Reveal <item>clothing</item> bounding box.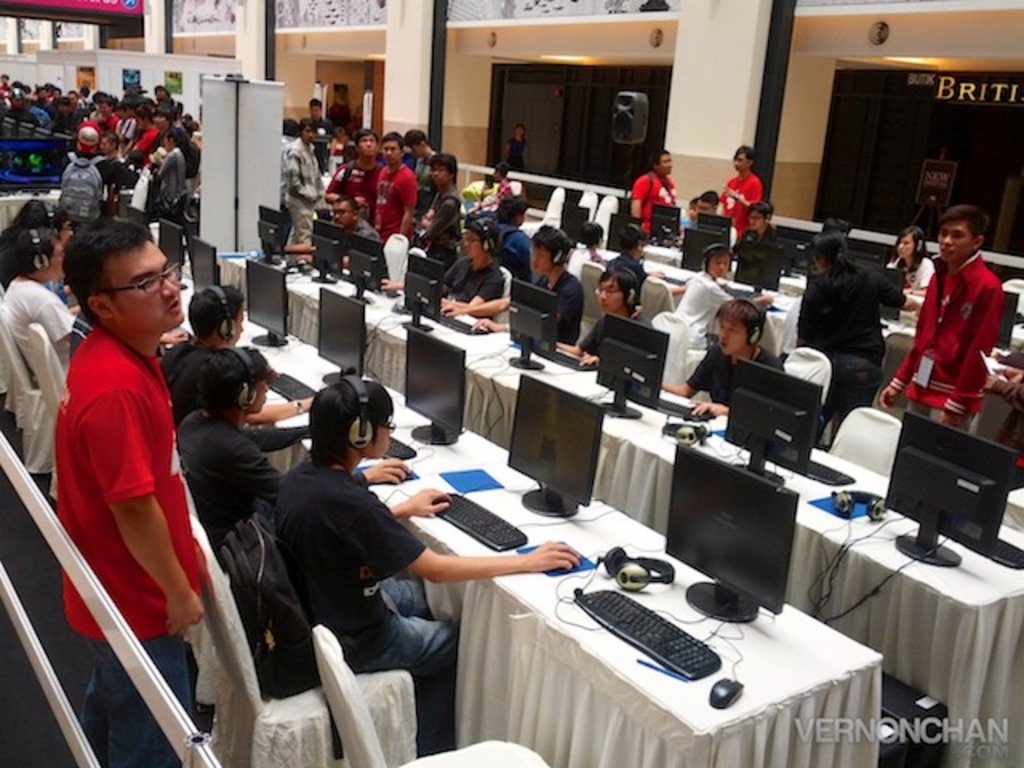
Revealed: x1=661, y1=269, x2=734, y2=347.
